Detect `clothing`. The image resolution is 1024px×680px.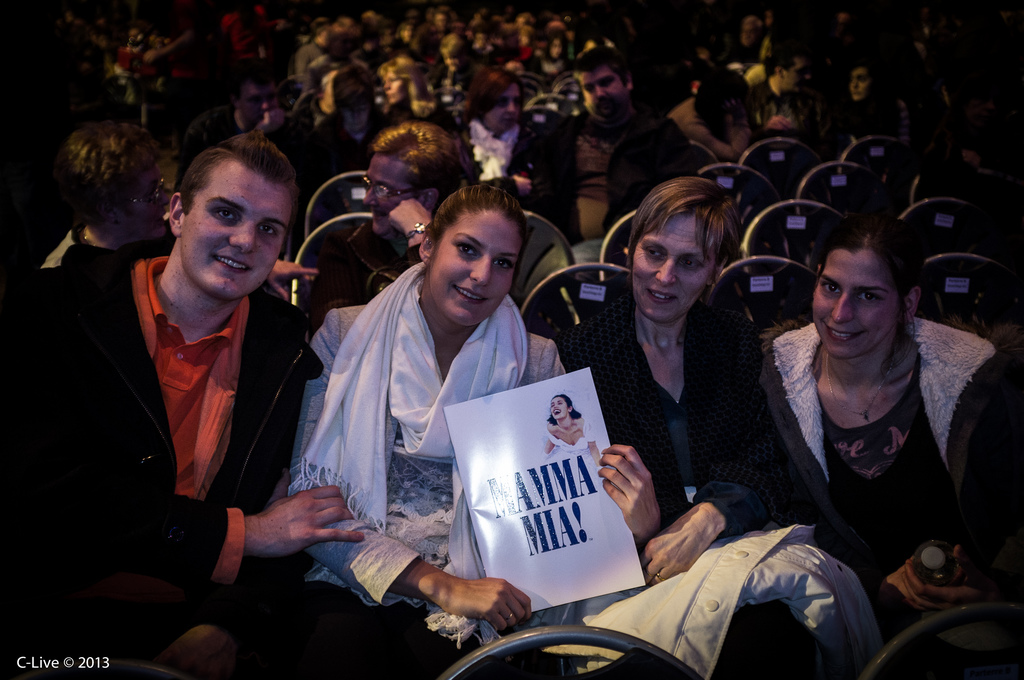
31/220/179/265.
